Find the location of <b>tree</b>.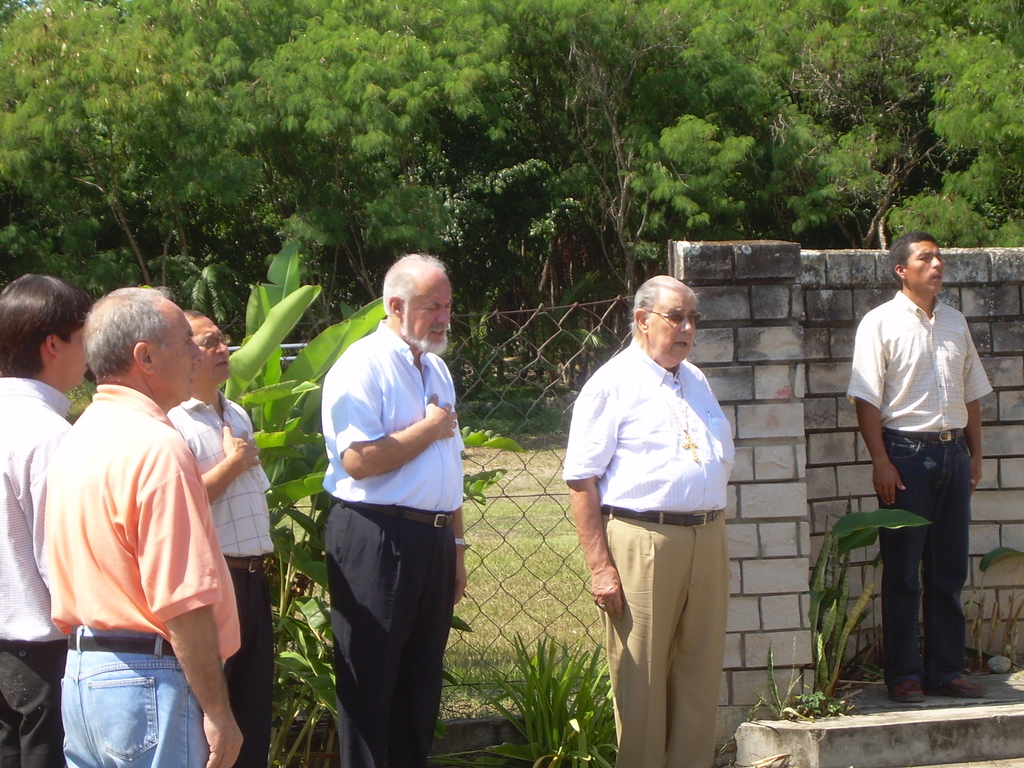
Location: <region>217, 245, 529, 767</region>.
